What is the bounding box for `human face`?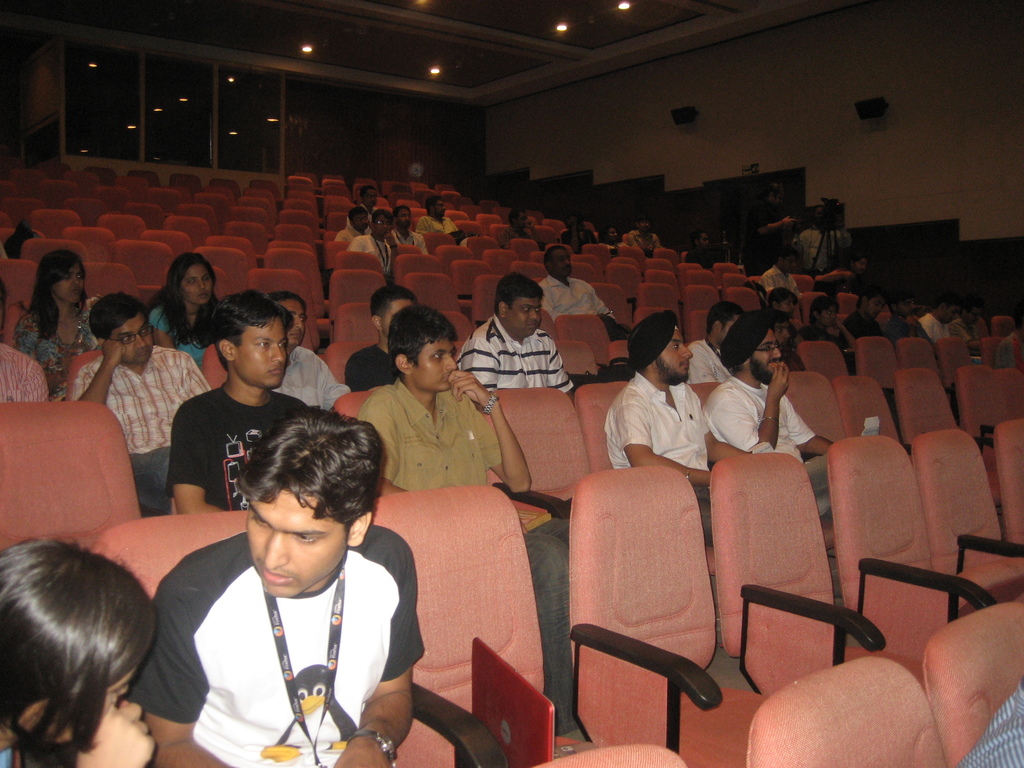
181, 267, 211, 305.
